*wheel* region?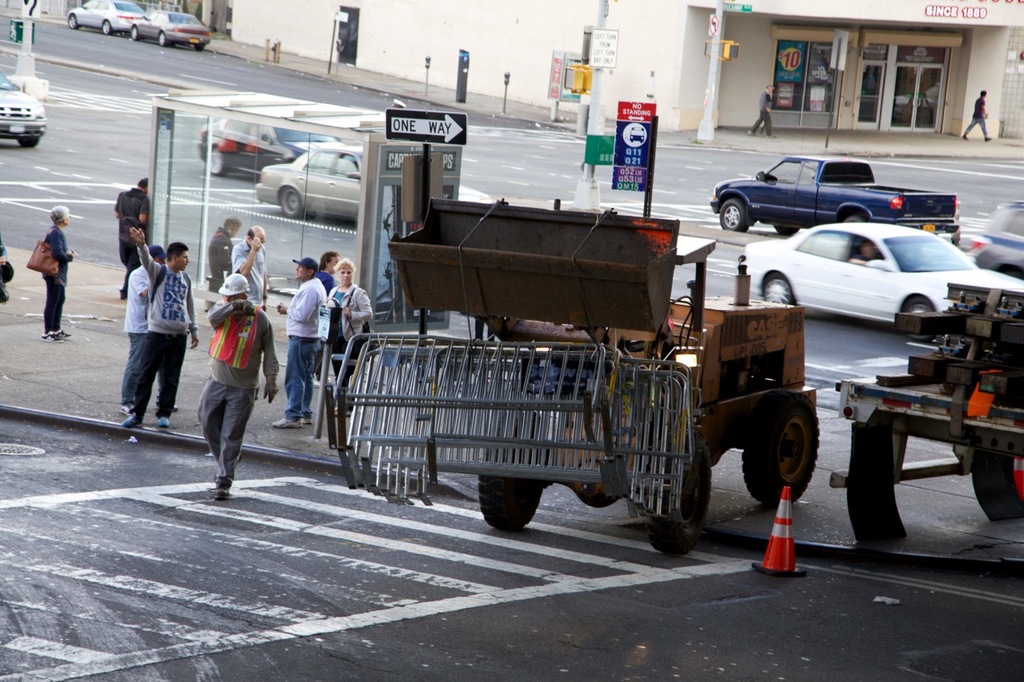
select_region(101, 20, 111, 36)
